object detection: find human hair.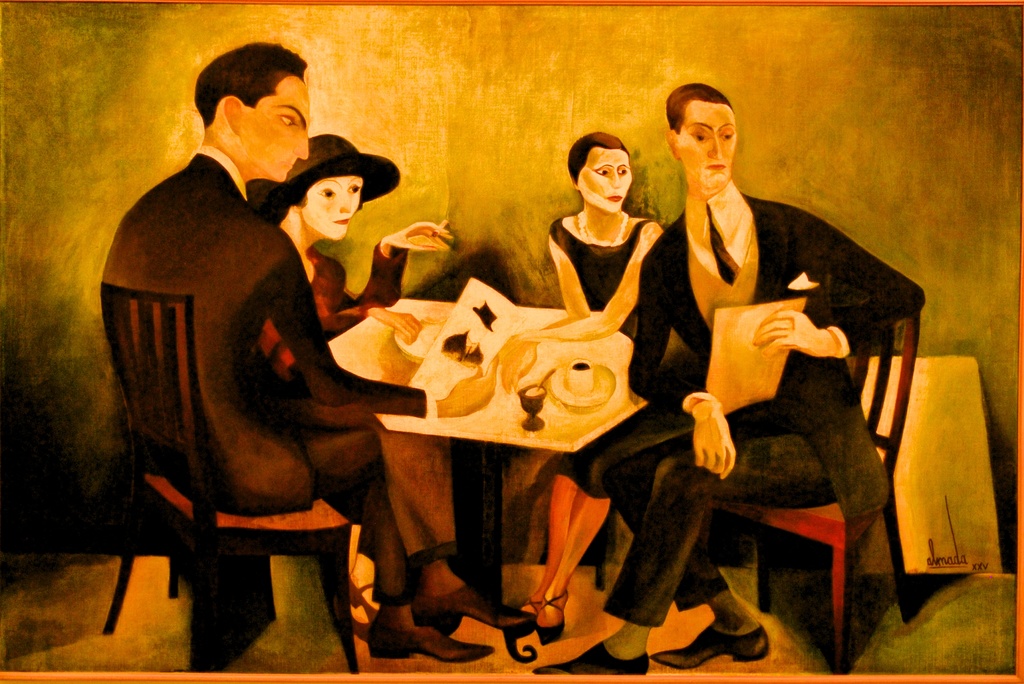
[x1=267, y1=152, x2=369, y2=225].
